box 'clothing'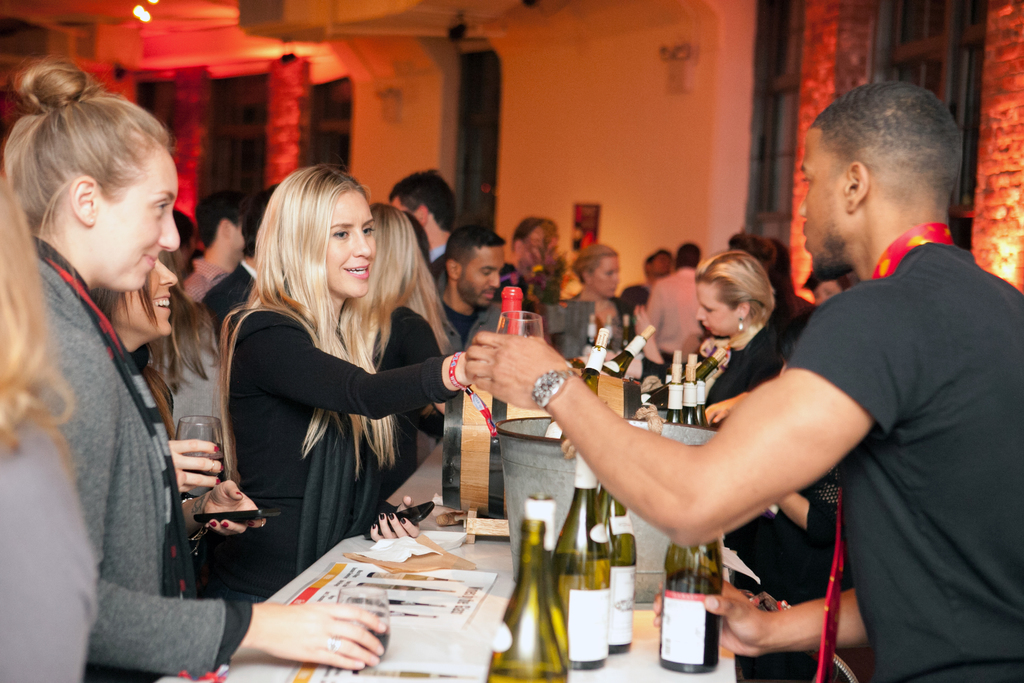
select_region(0, 240, 241, 661)
